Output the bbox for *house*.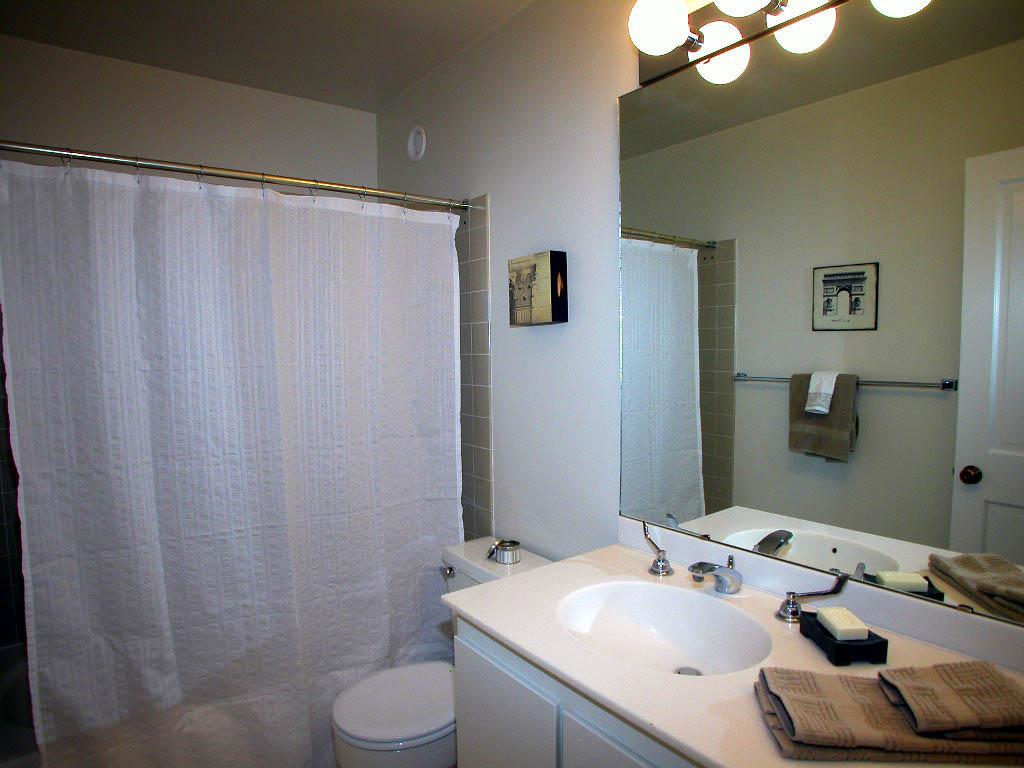
[x1=1, y1=1, x2=1021, y2=767].
